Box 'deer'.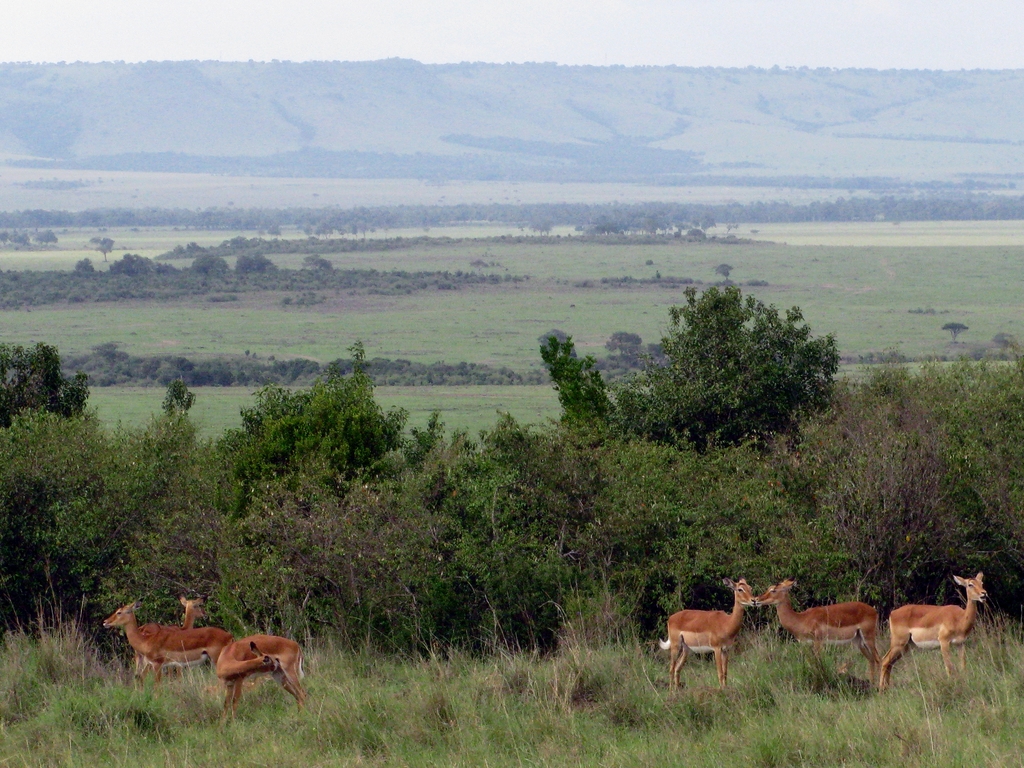
<region>878, 567, 988, 692</region>.
